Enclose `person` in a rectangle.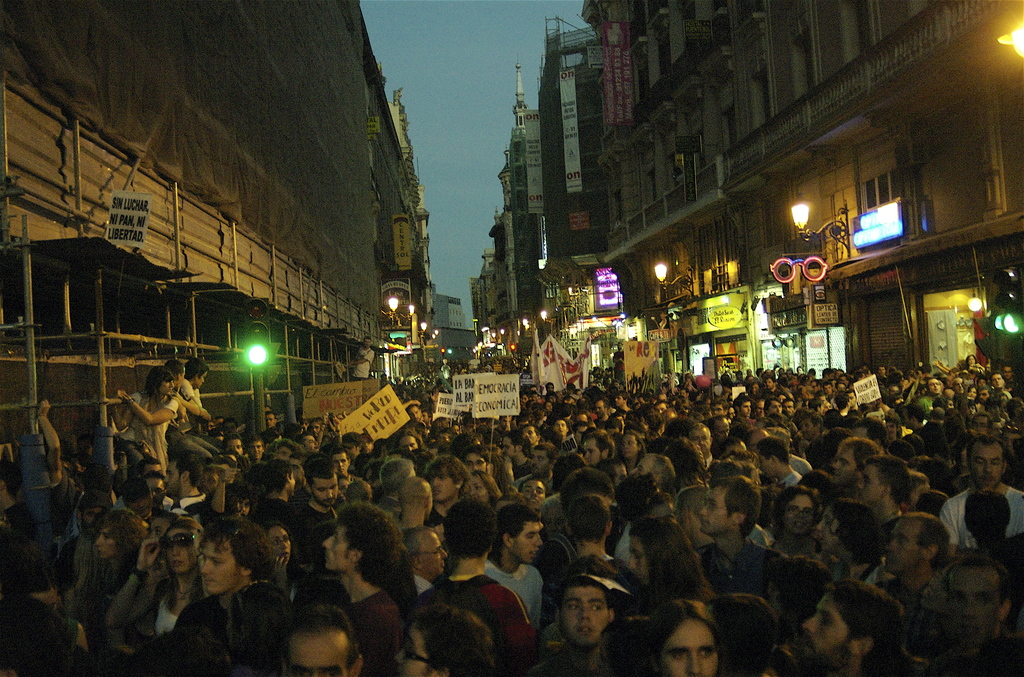
{"left": 380, "top": 454, "right": 420, "bottom": 516}.
